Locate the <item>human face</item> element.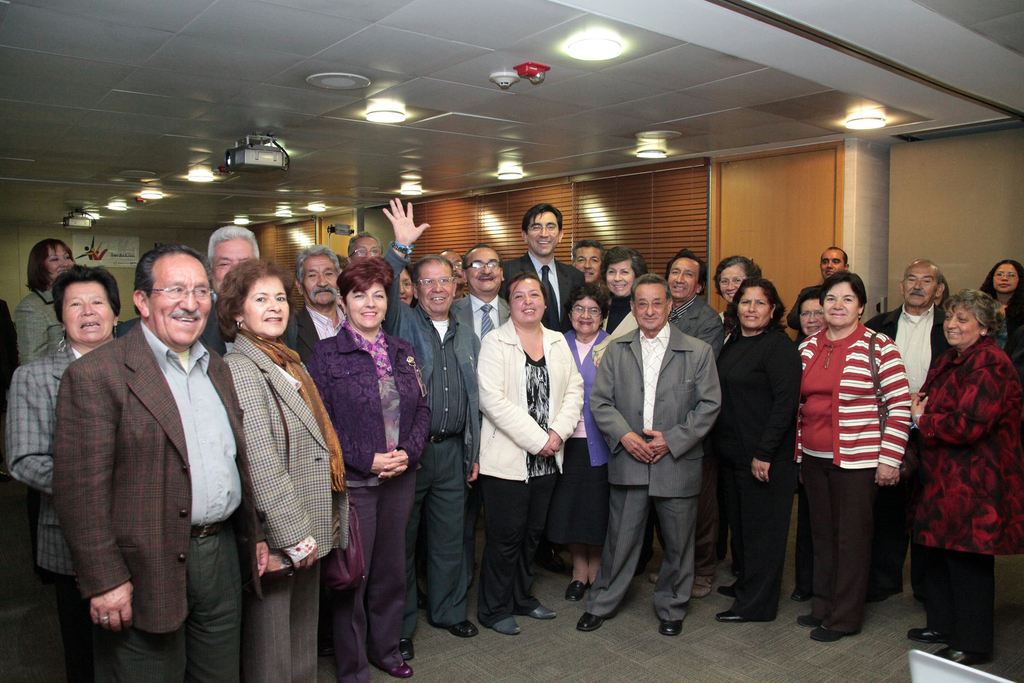
Element bbox: {"x1": 572, "y1": 246, "x2": 602, "y2": 284}.
